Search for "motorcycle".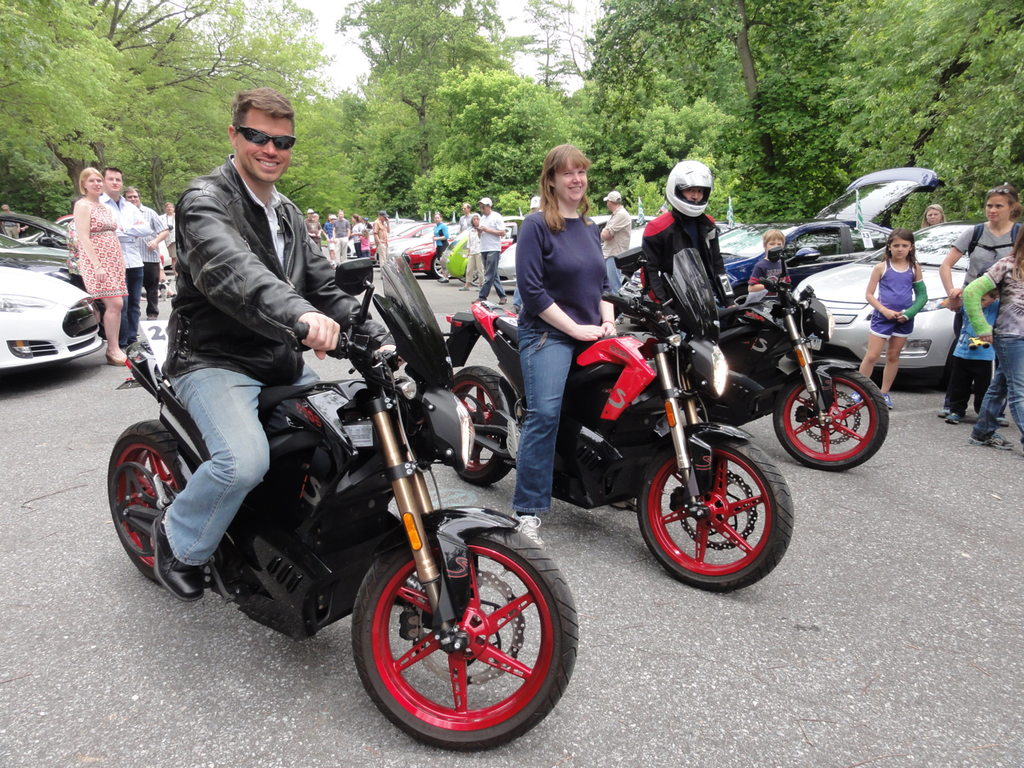
Found at pyautogui.locateOnScreen(435, 246, 796, 598).
